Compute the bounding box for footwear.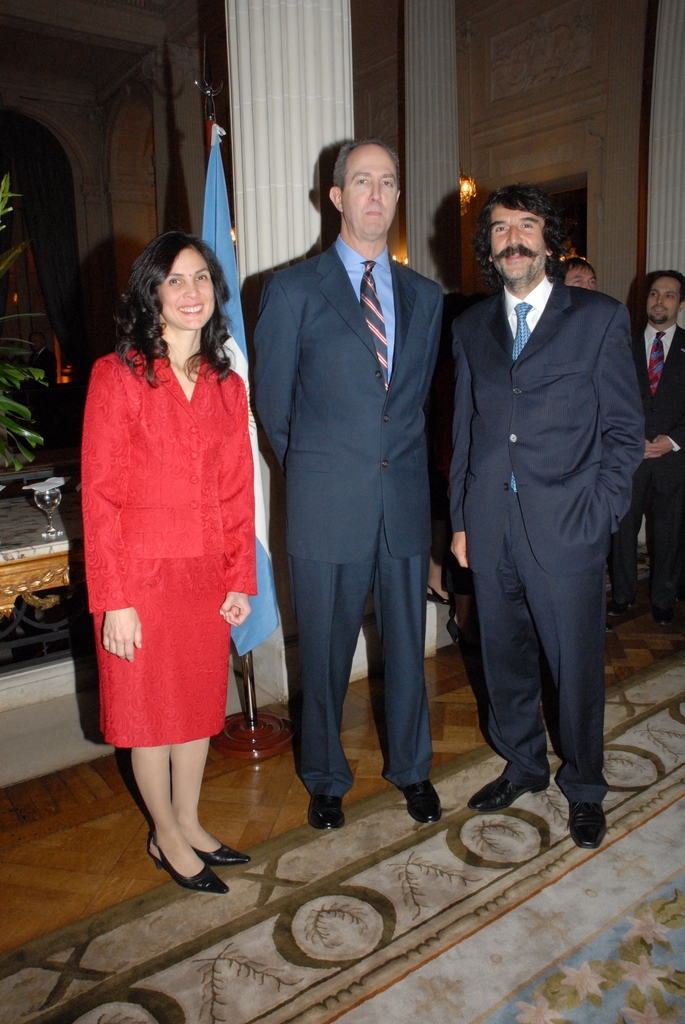
x1=464 y1=769 x2=555 y2=812.
